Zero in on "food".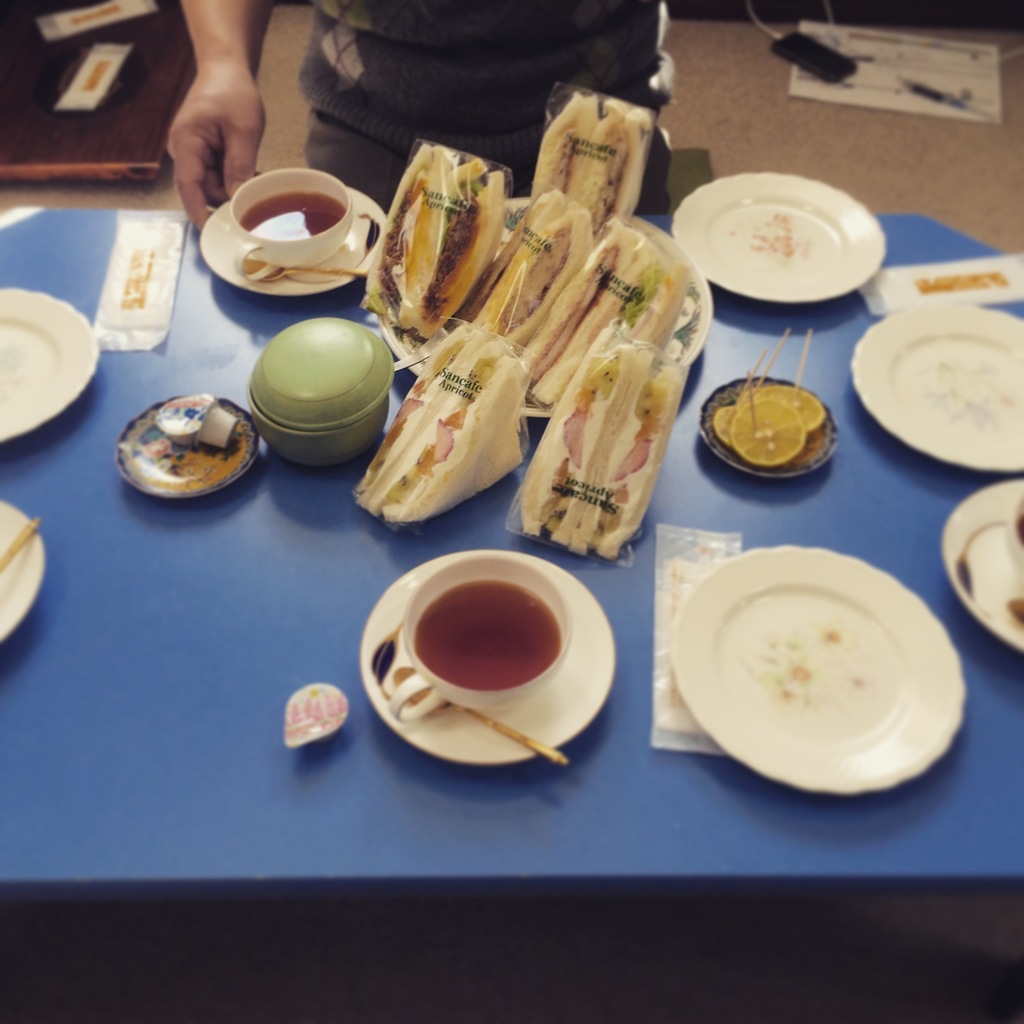
Zeroed in: crop(527, 88, 669, 220).
